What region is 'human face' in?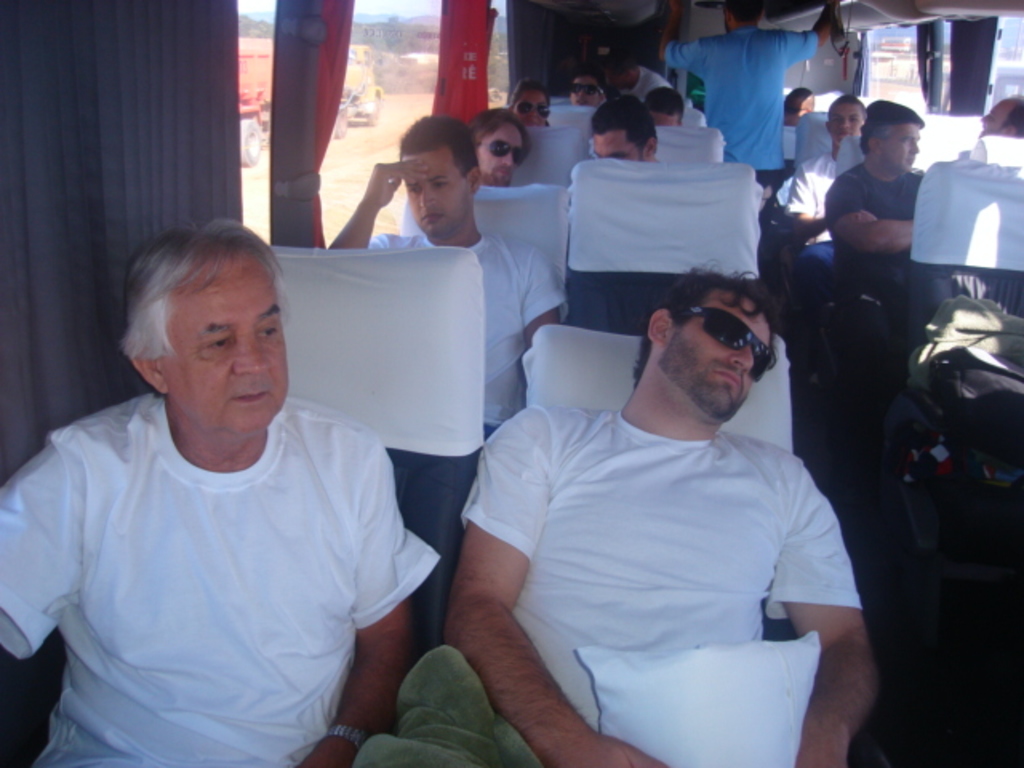
l=784, t=94, r=798, b=120.
